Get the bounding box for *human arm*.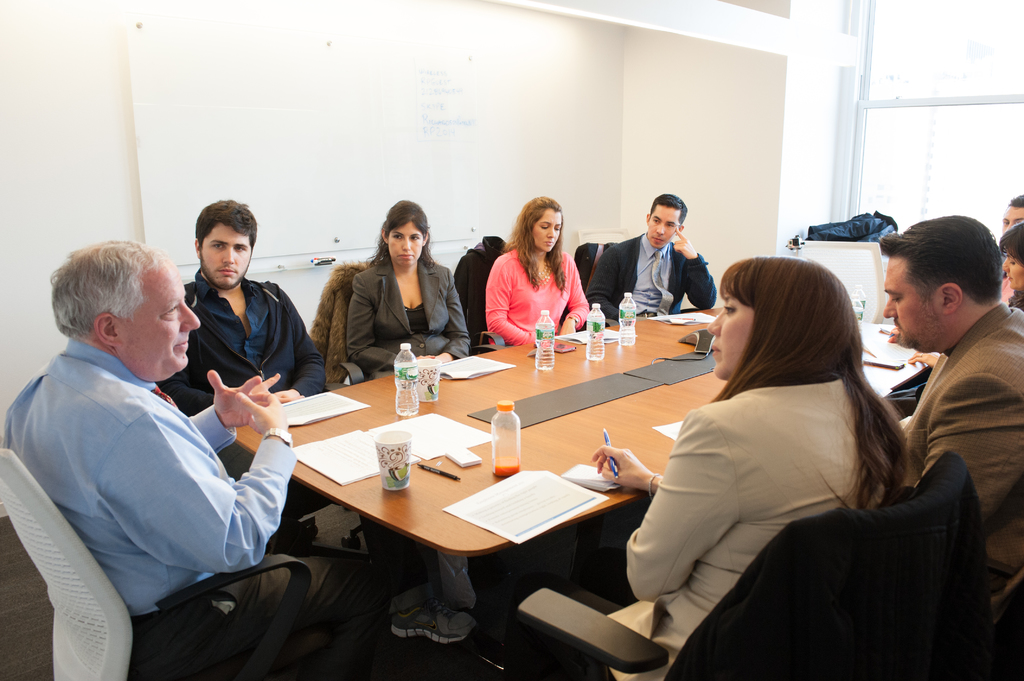
BBox(553, 267, 599, 337).
